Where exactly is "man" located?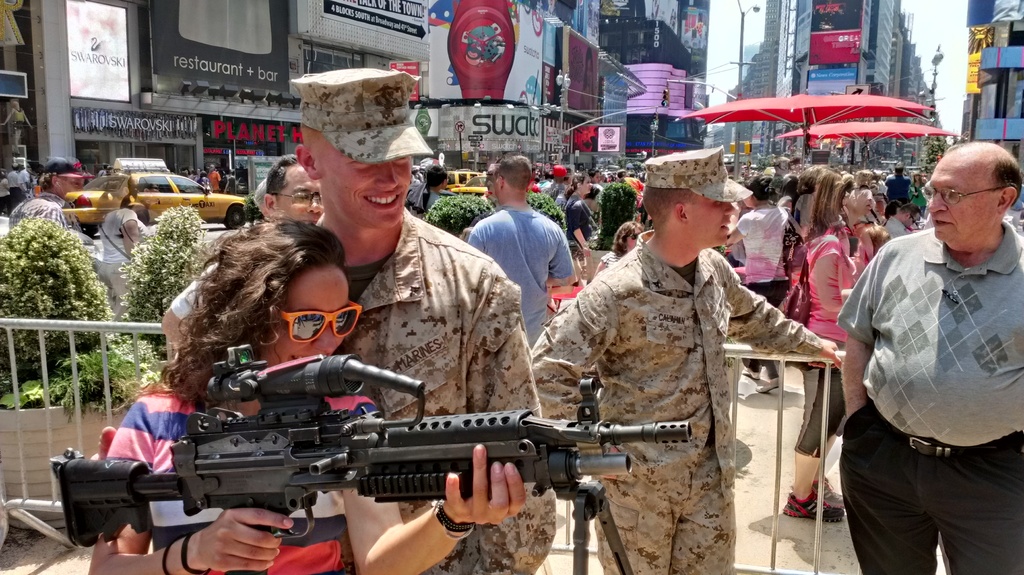
Its bounding box is [838,134,1021,569].
